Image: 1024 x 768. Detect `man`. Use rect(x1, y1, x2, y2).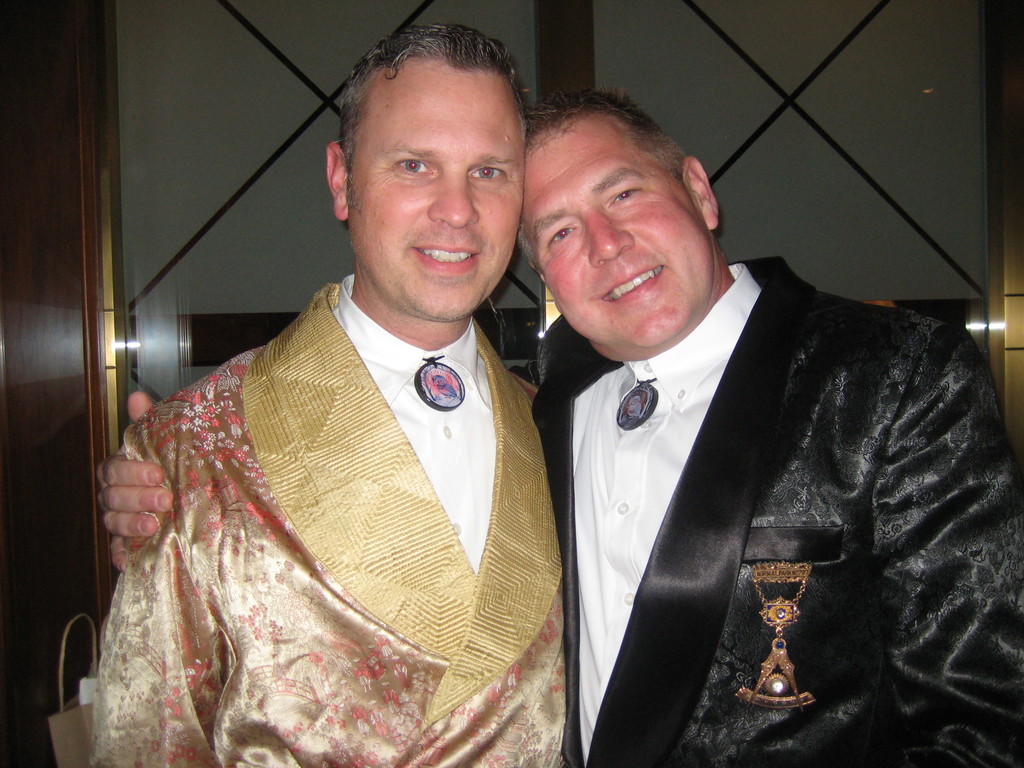
rect(91, 22, 571, 767).
